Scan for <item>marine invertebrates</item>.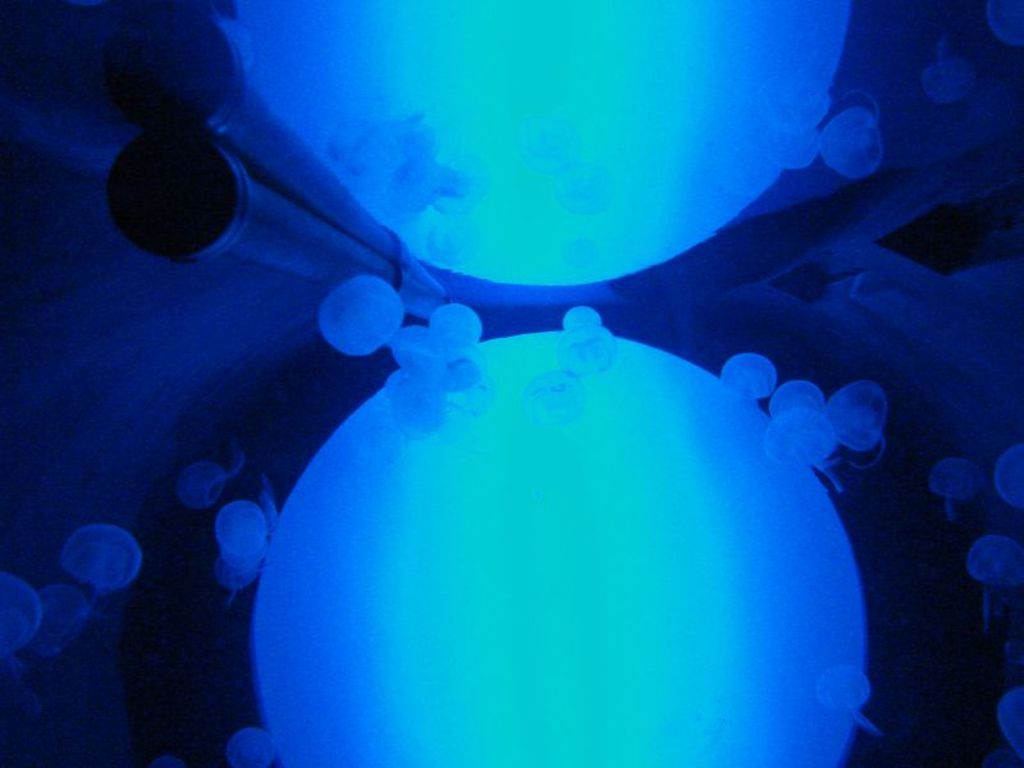
Scan result: x1=383 y1=329 x2=488 y2=444.
